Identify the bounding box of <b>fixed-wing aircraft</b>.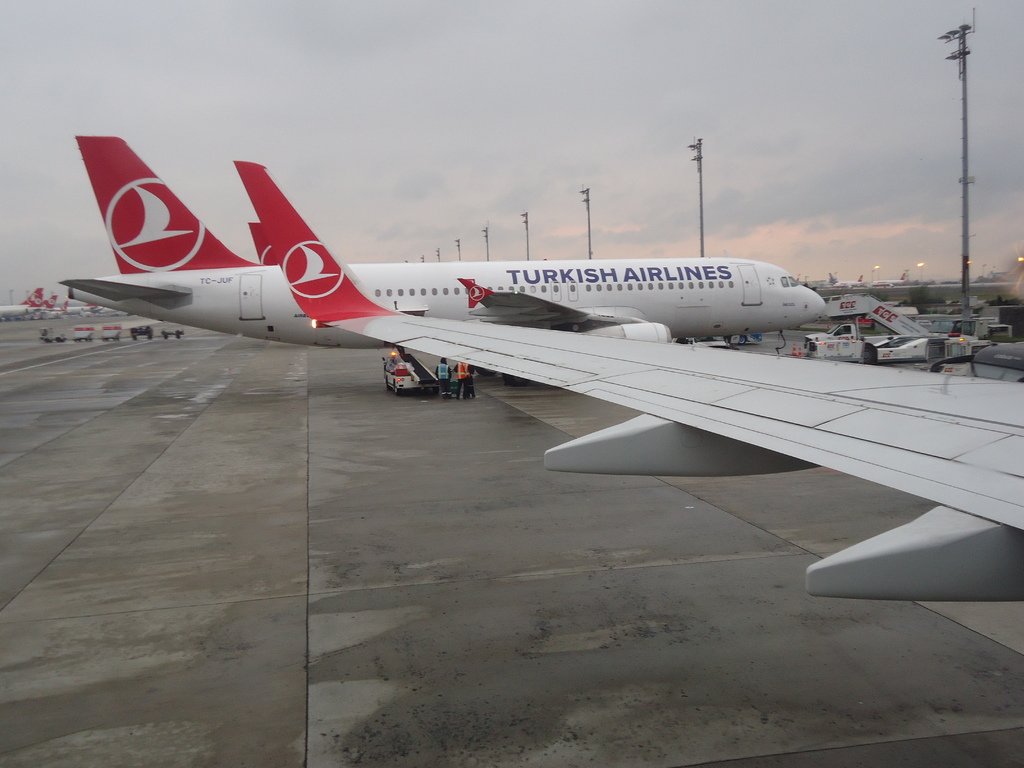
55/134/833/353.
